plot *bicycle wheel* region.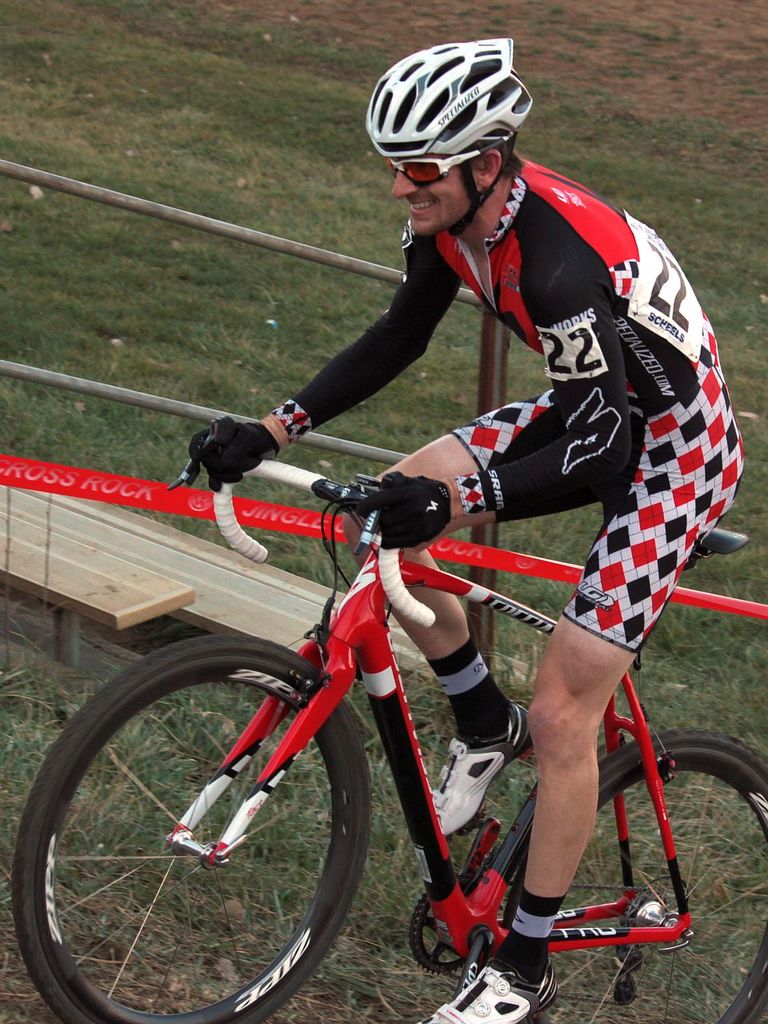
Plotted at bbox=(0, 635, 369, 1023).
